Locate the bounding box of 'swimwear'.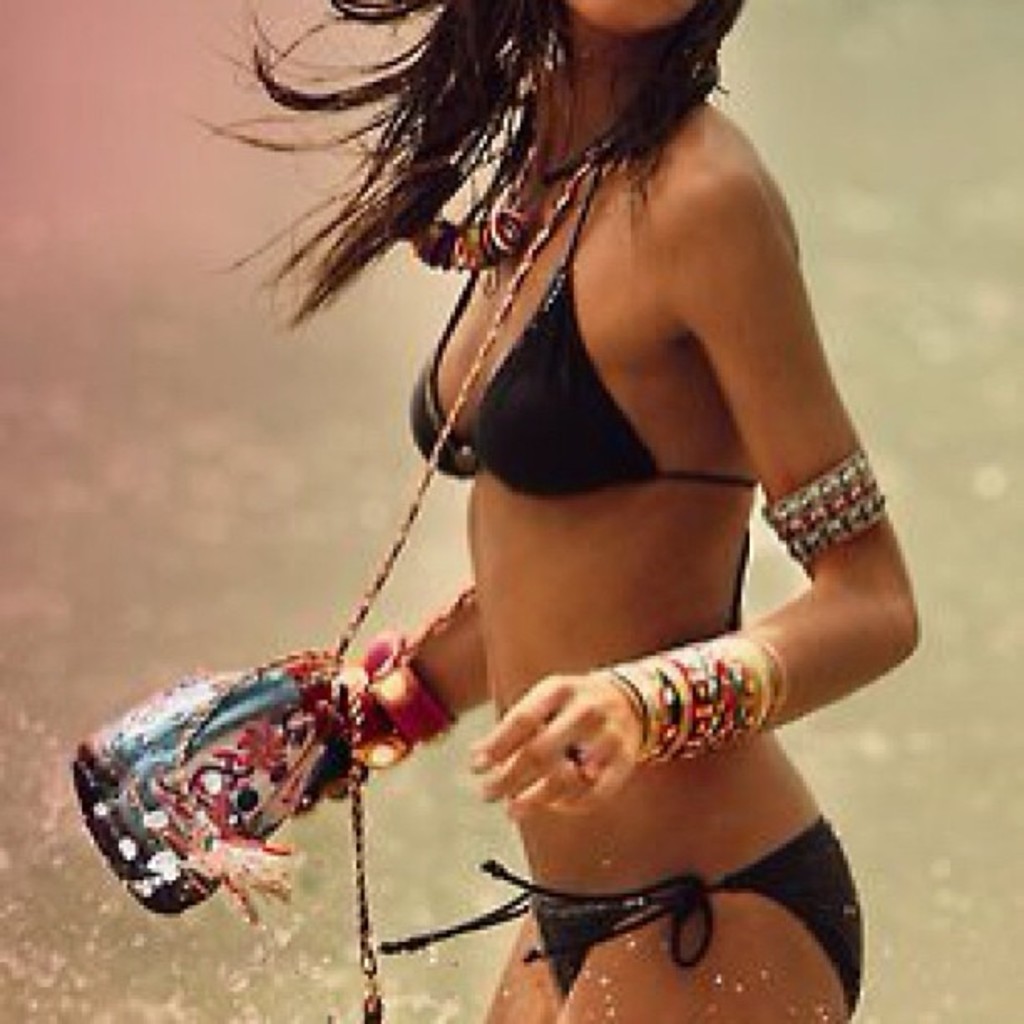
Bounding box: BBox(407, 120, 768, 499).
